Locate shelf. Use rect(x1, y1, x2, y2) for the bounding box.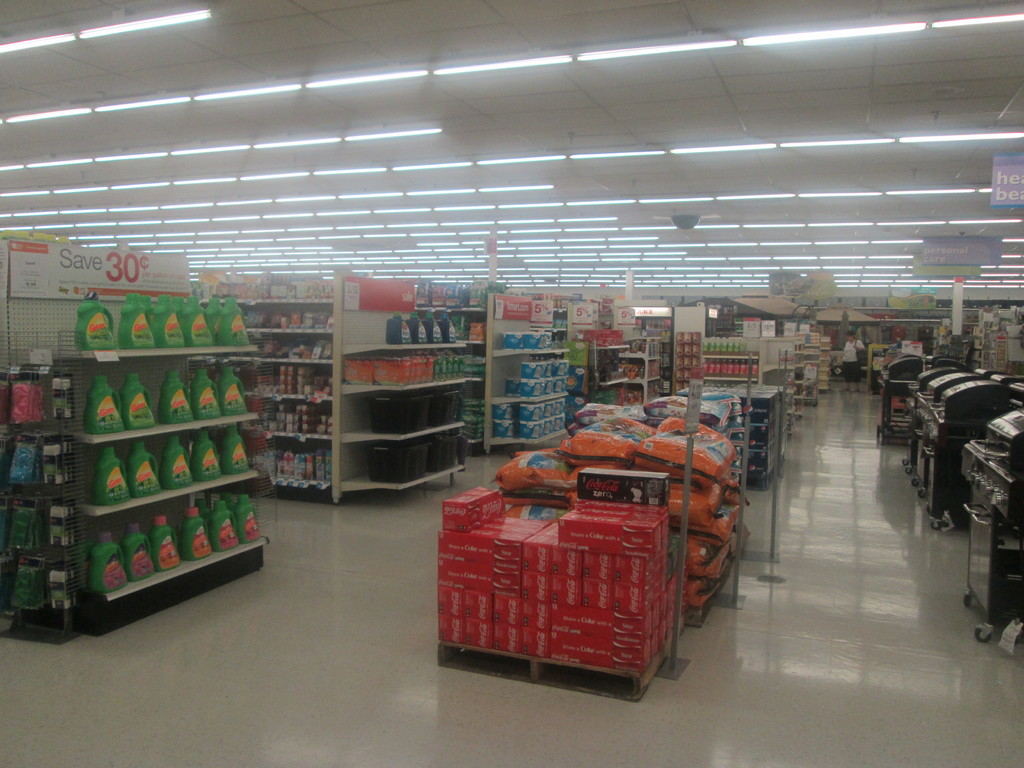
rect(565, 289, 599, 452).
